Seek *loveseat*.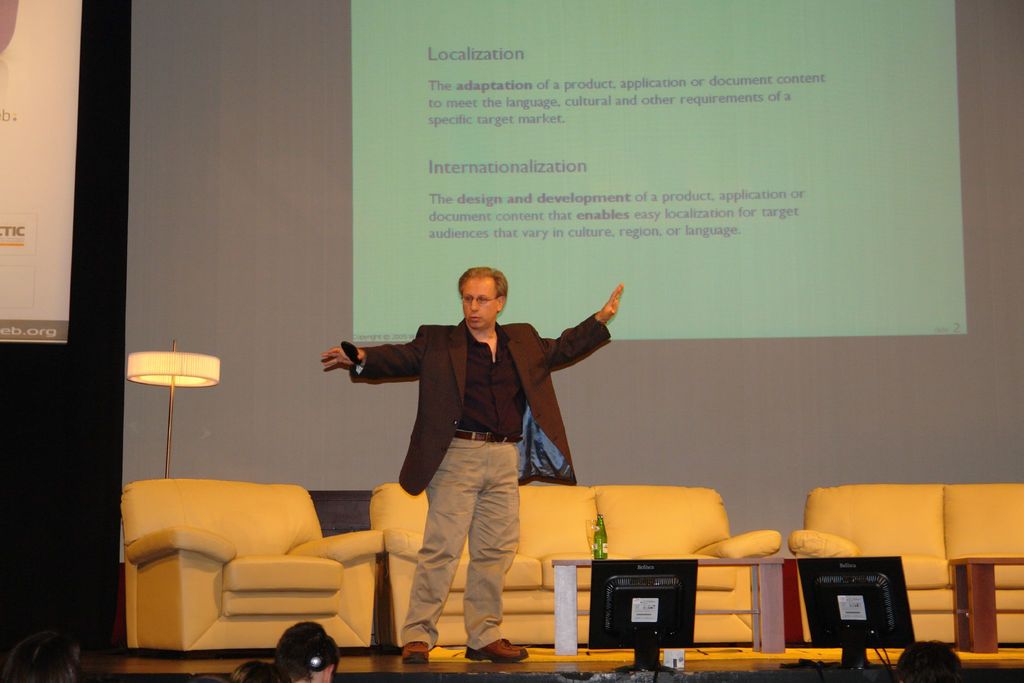
[110,472,387,650].
